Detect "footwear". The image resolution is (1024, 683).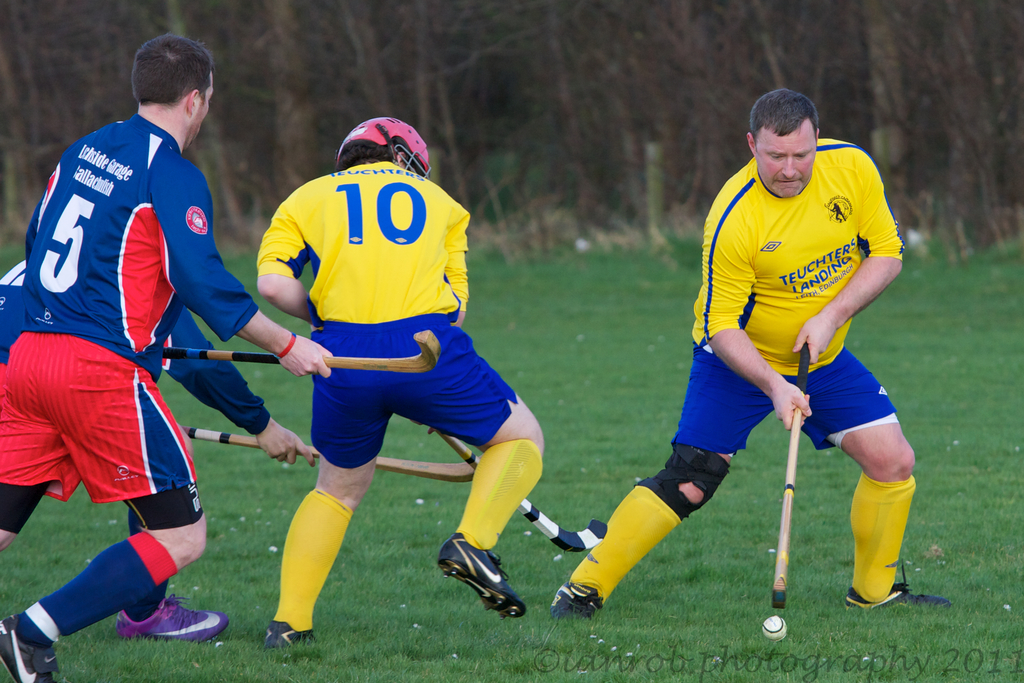
region(263, 620, 316, 652).
